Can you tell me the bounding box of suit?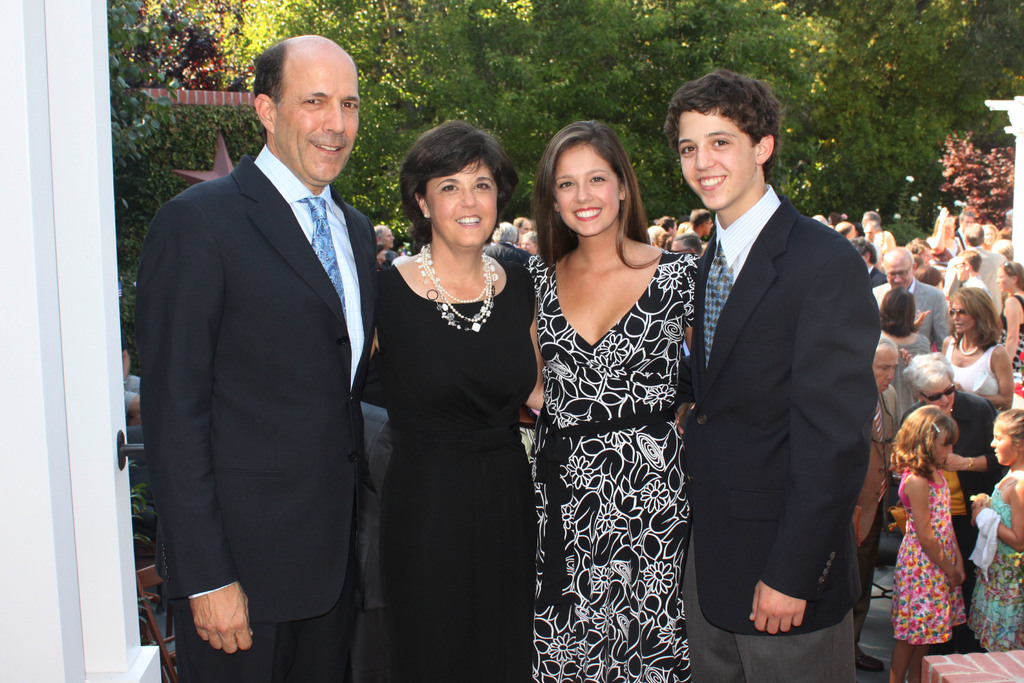
874/279/952/348.
